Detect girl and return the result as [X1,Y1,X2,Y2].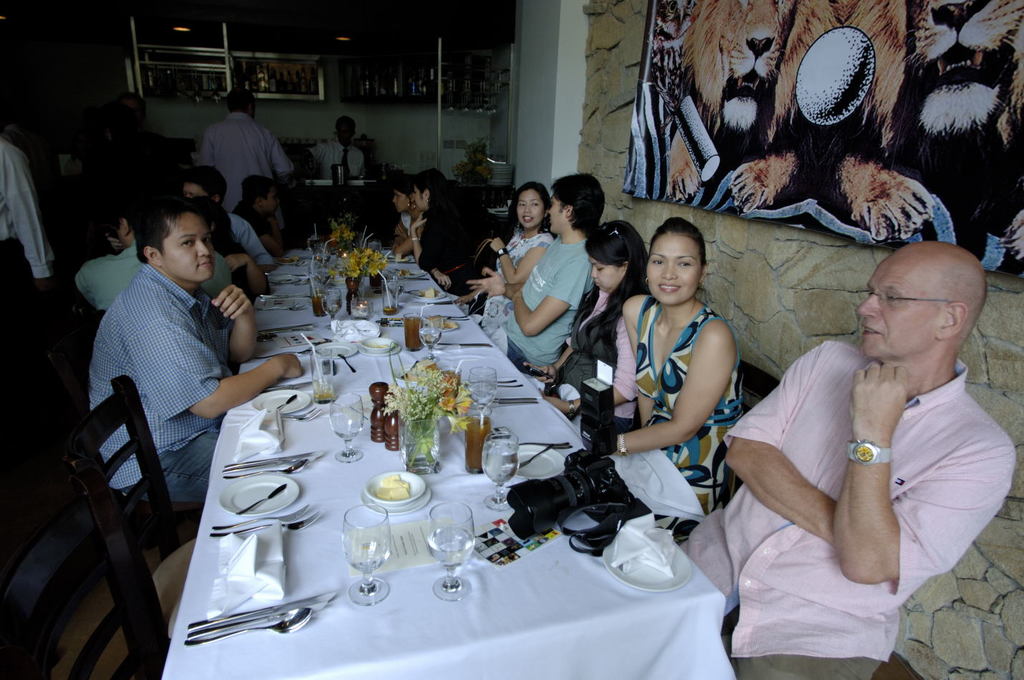
[415,166,467,290].
